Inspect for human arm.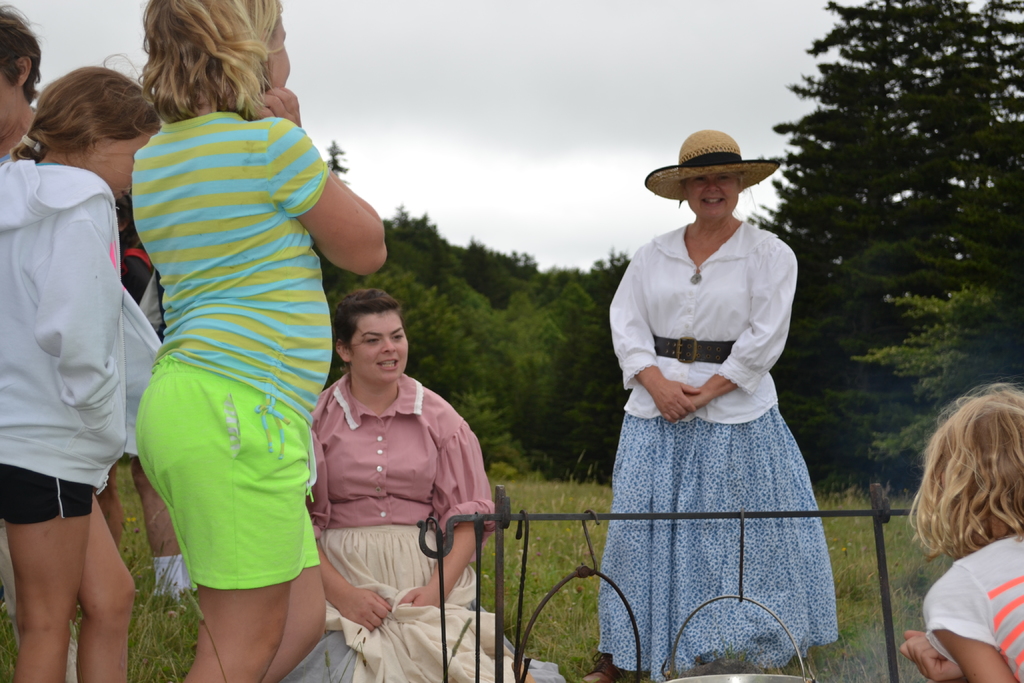
Inspection: 274, 136, 399, 300.
